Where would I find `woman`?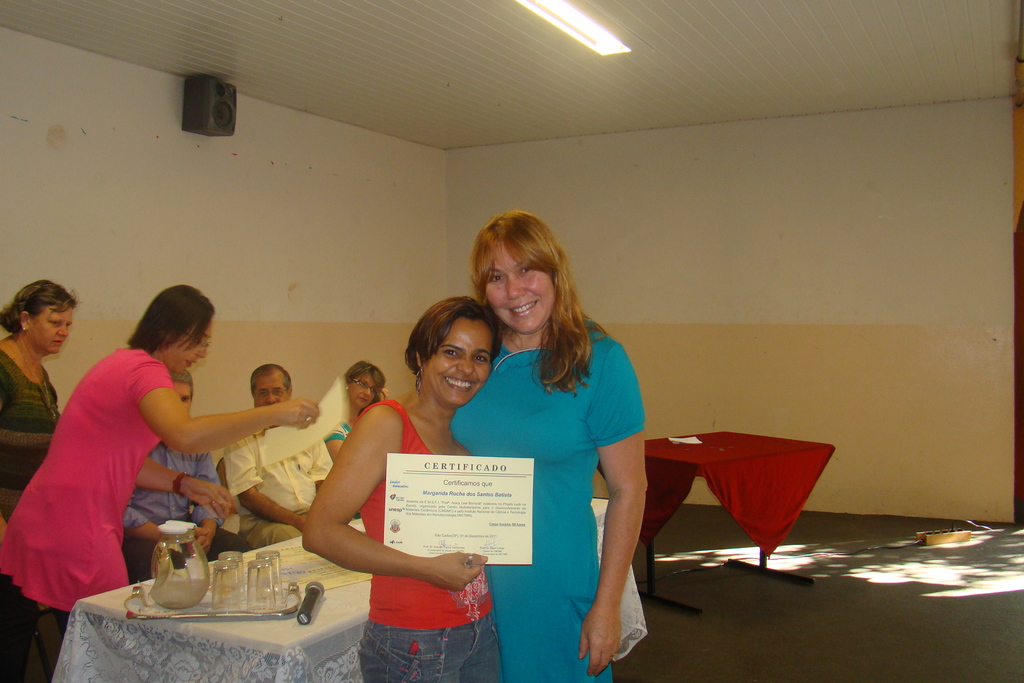
At x1=303, y1=295, x2=508, y2=682.
